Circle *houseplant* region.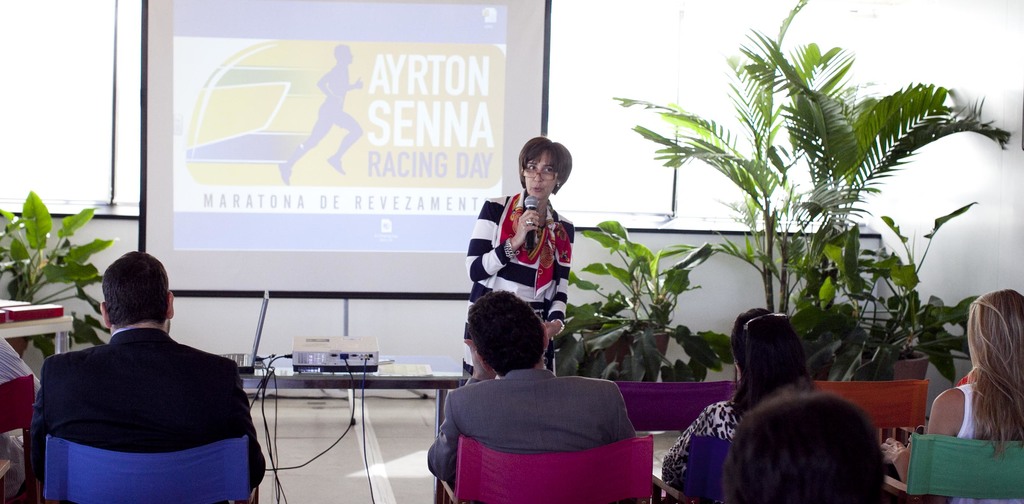
Region: BBox(554, 216, 740, 387).
